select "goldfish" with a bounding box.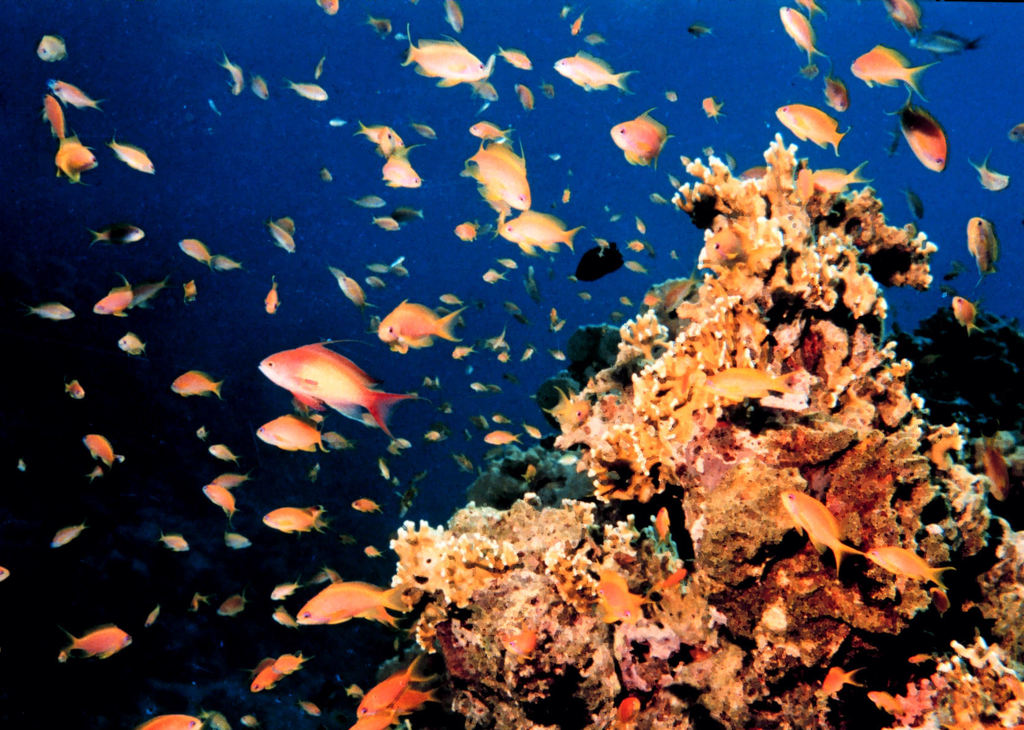
crop(371, 295, 451, 352).
